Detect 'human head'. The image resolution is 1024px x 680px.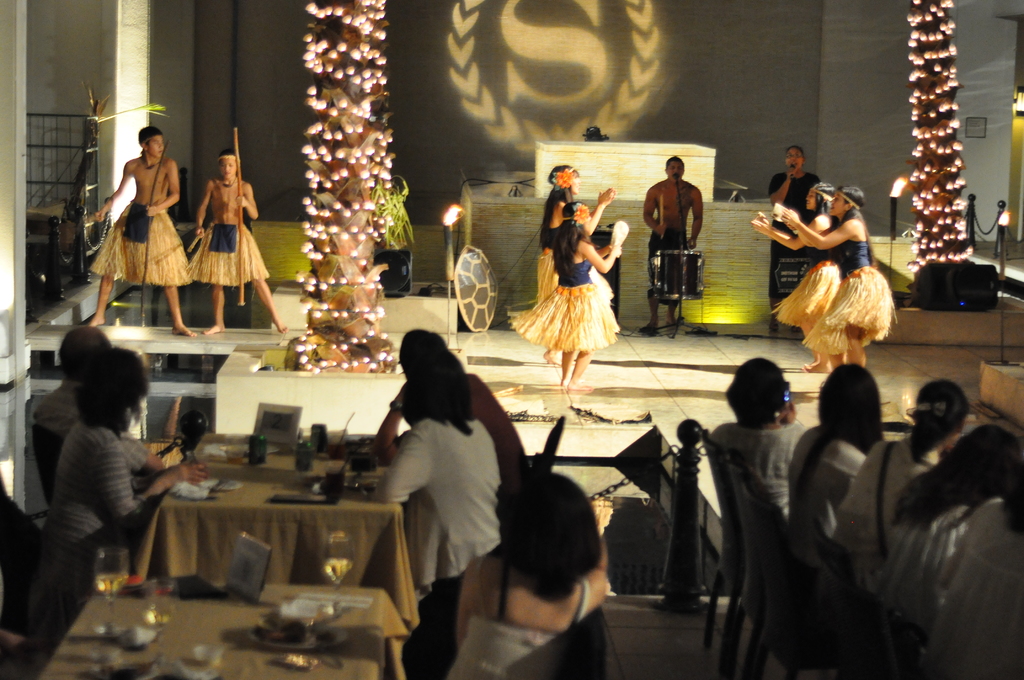
(77,342,147,434).
